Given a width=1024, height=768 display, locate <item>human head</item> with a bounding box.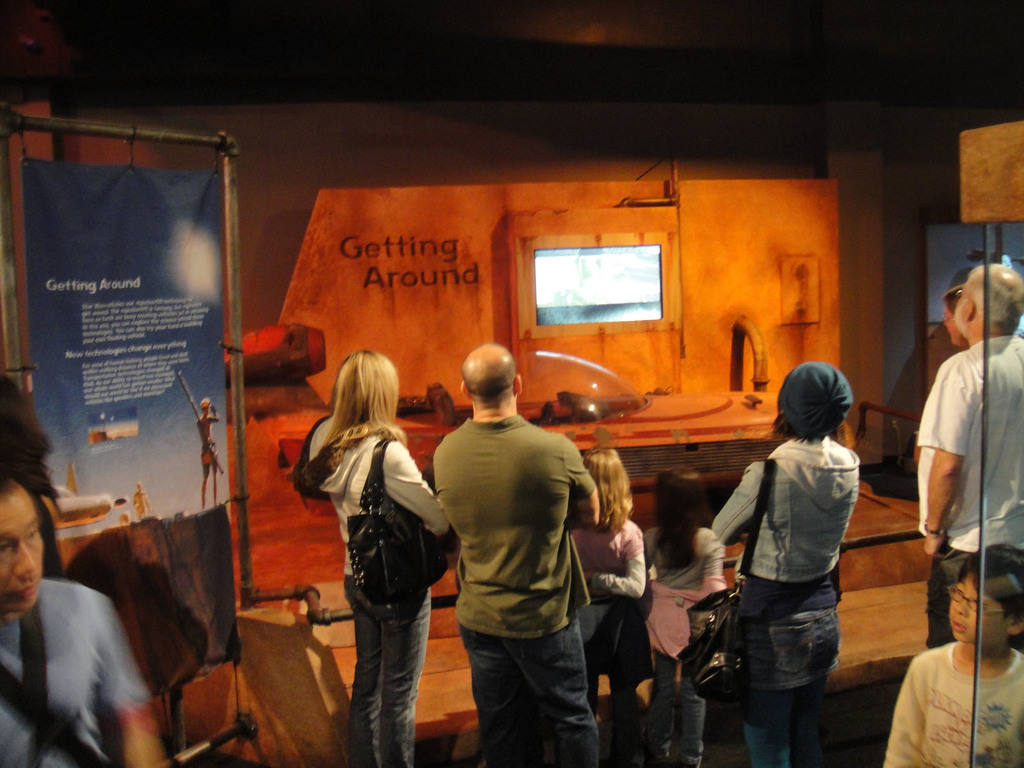
Located: 955 262 1023 336.
